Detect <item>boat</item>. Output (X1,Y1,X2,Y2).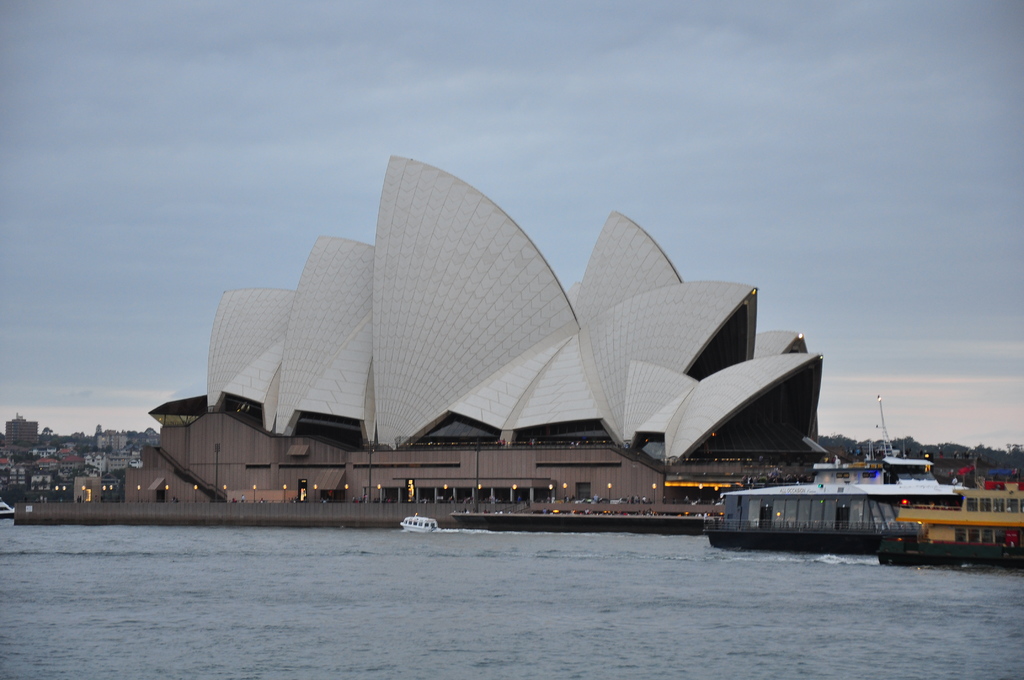
(885,489,1018,576).
